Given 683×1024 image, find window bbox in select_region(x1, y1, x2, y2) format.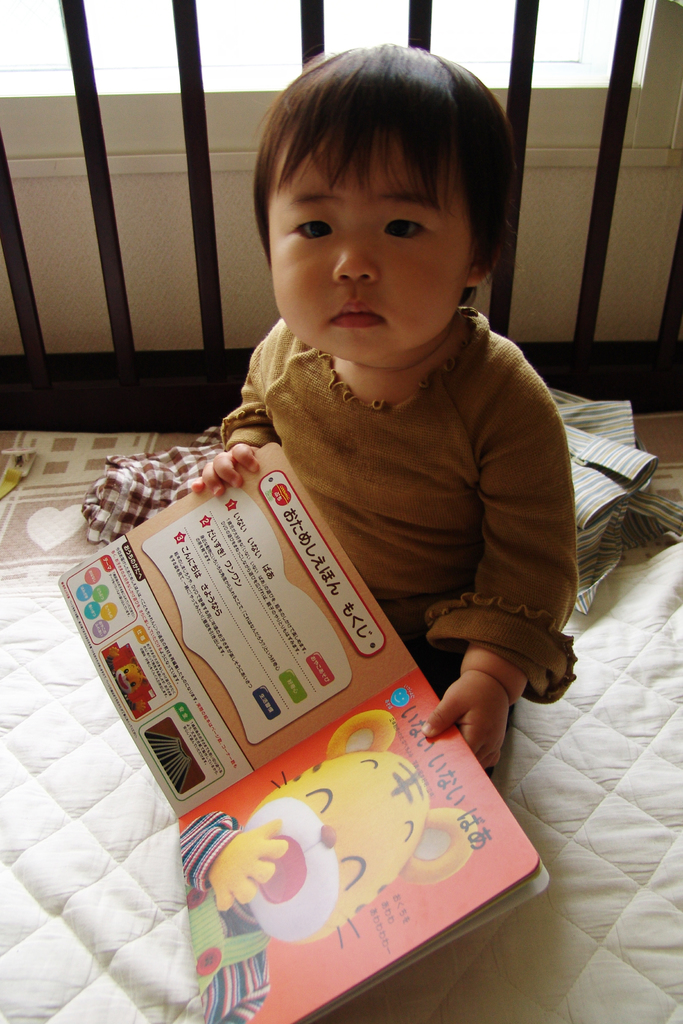
select_region(0, 0, 589, 70).
